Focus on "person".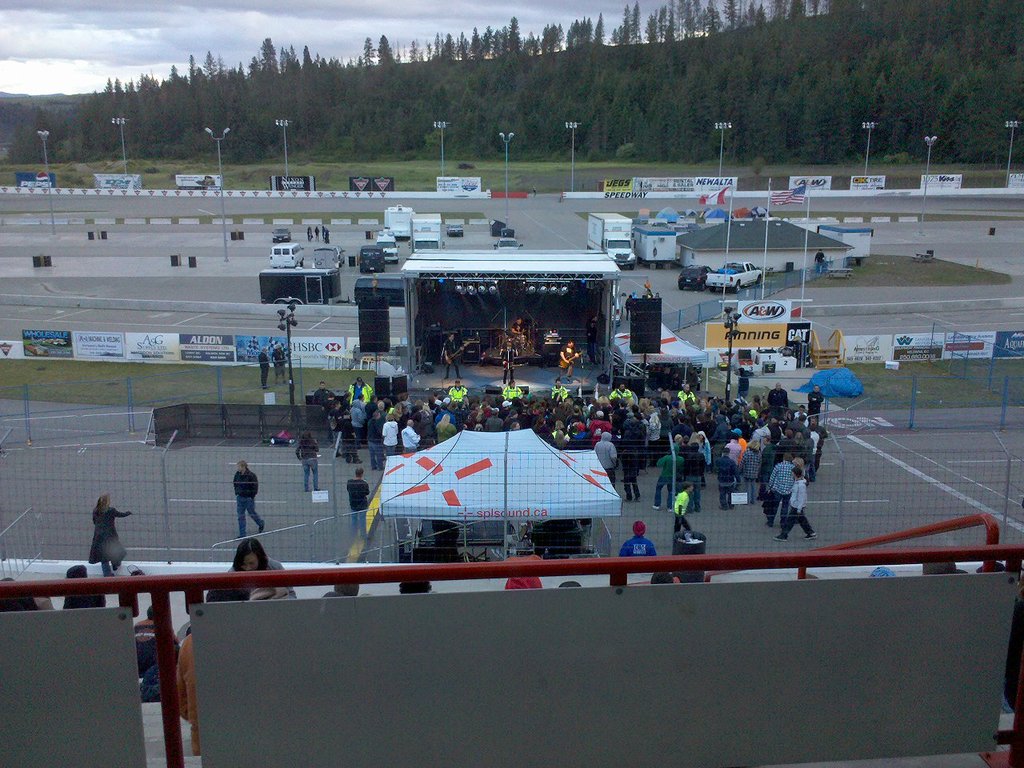
Focused at locate(500, 341, 518, 381).
